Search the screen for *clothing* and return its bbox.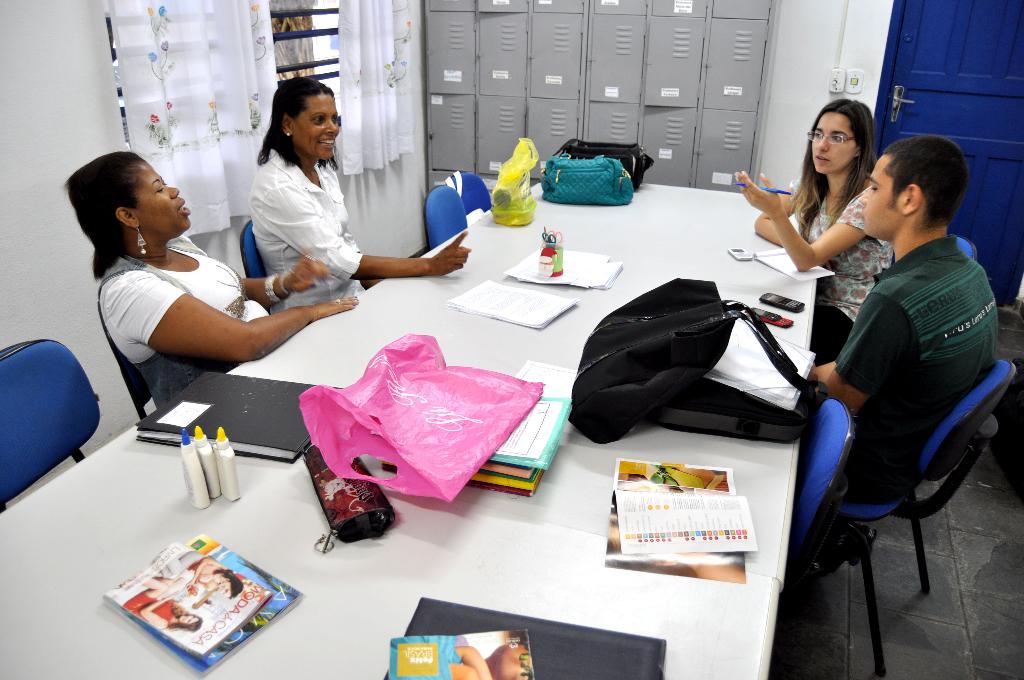
Found: (x1=97, y1=235, x2=268, y2=411).
